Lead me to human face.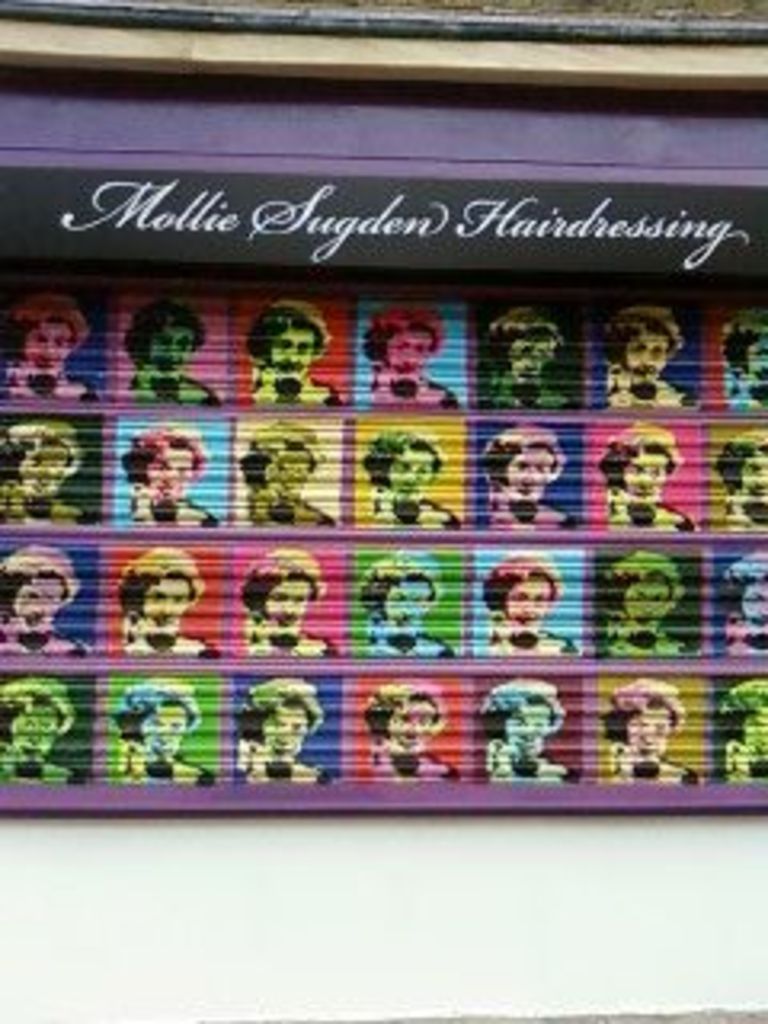
Lead to 621, 701, 672, 755.
